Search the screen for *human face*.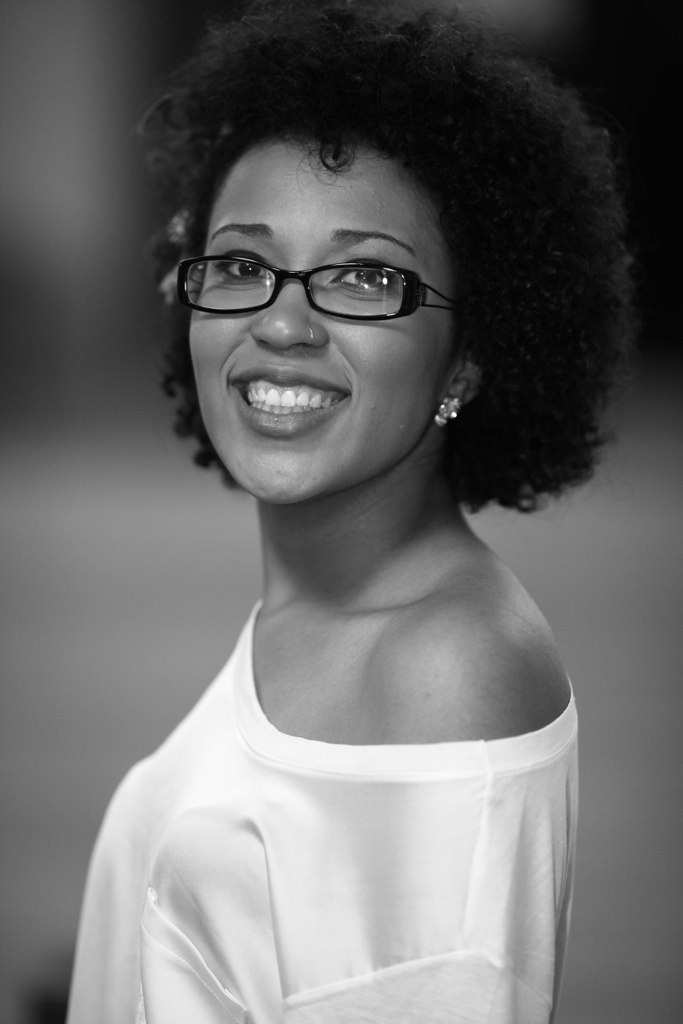
Found at BBox(185, 140, 437, 501).
